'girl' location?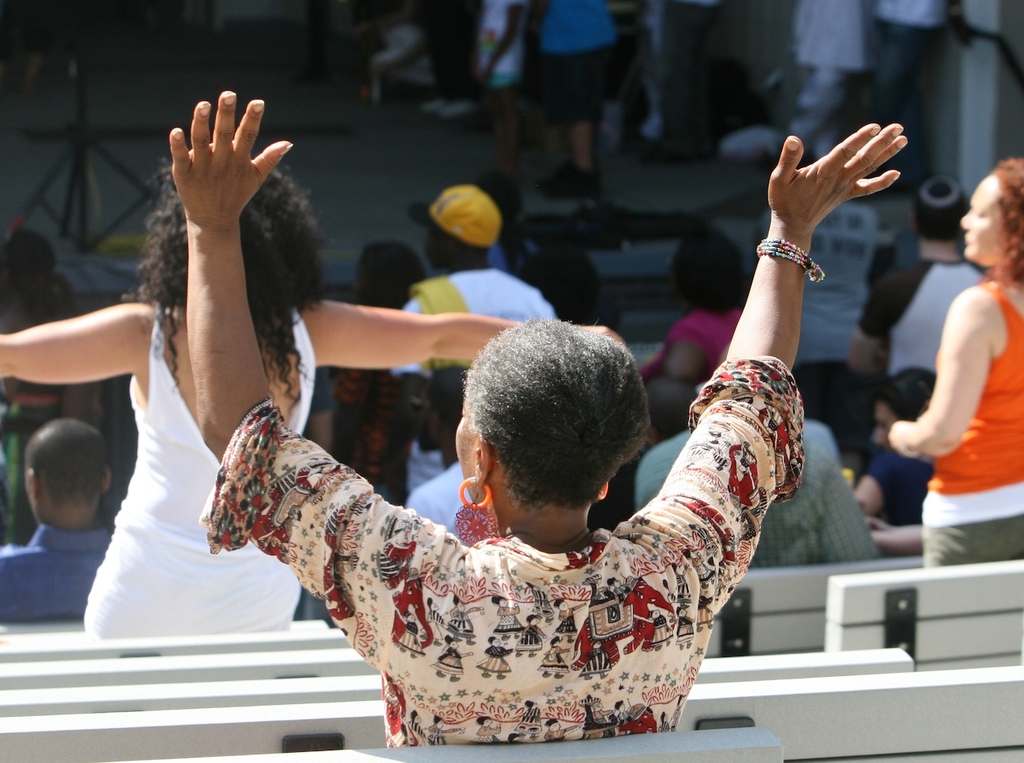
0 225 96 544
